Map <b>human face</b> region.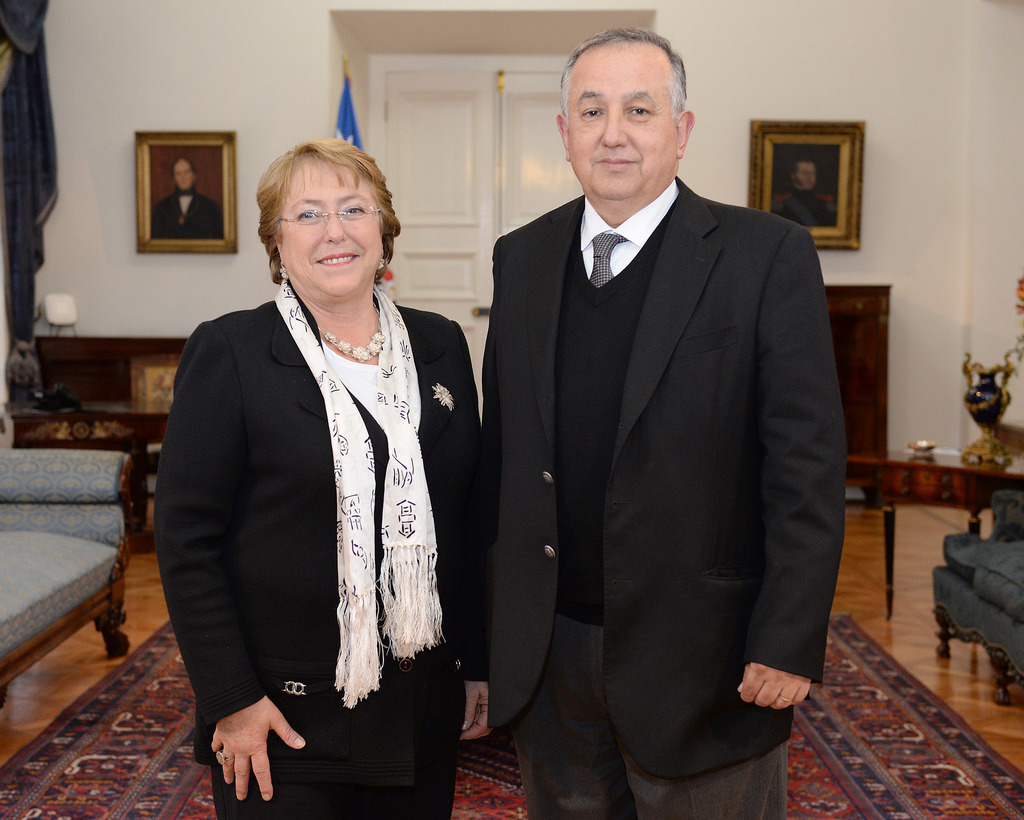
Mapped to region(564, 43, 682, 219).
